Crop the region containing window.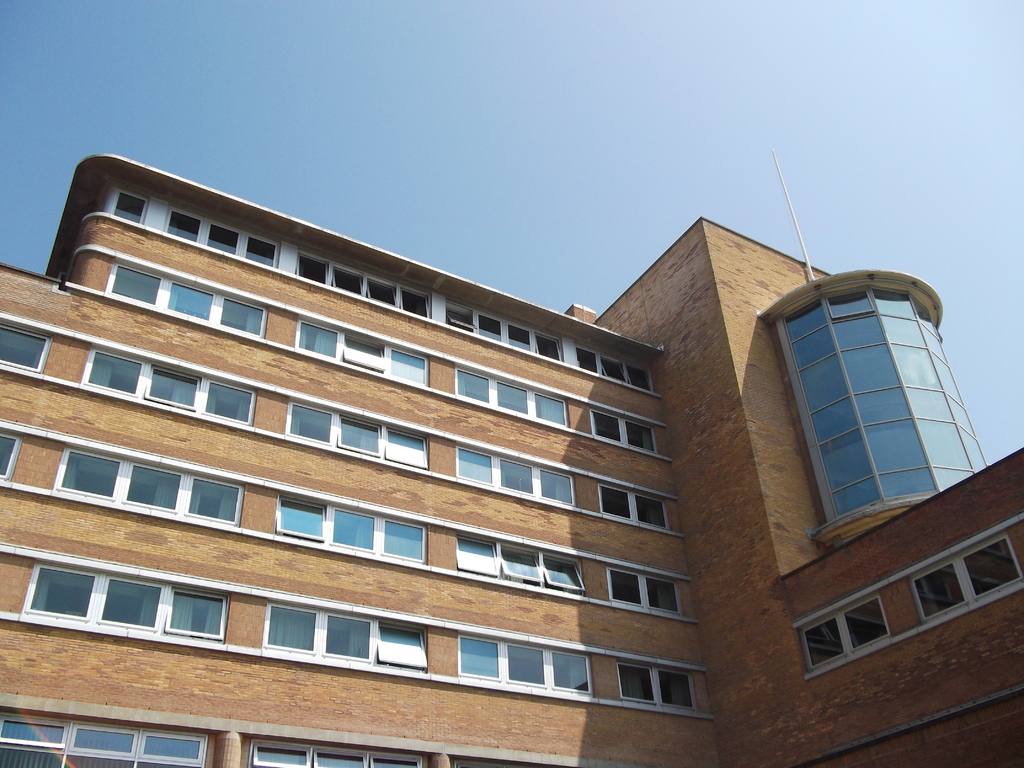
Crop region: {"left": 248, "top": 740, "right": 422, "bottom": 767}.
